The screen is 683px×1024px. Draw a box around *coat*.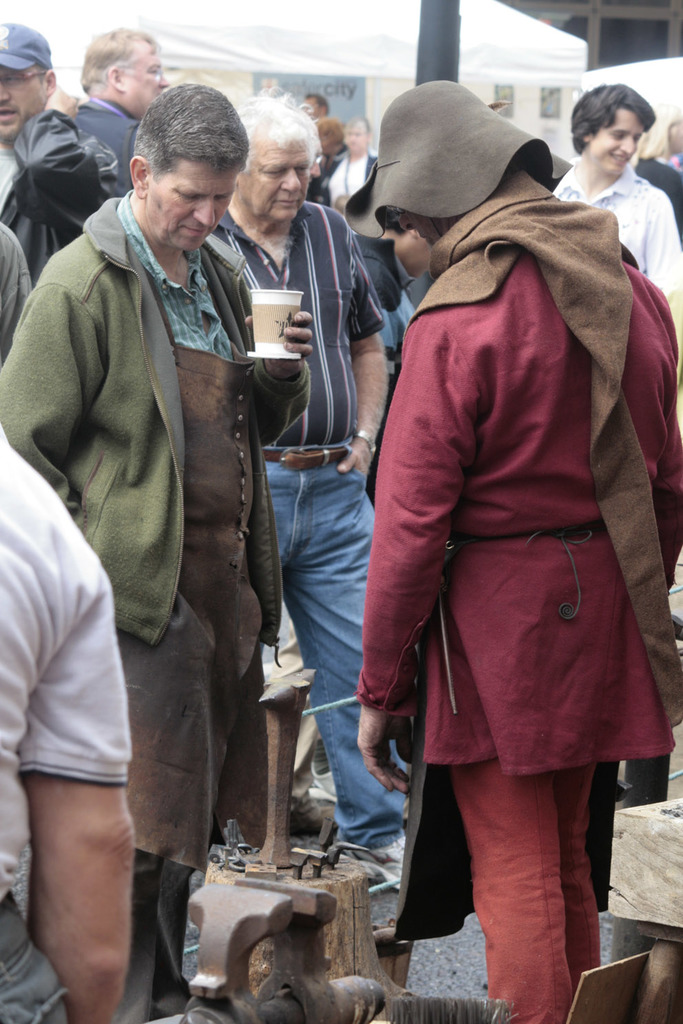
region(376, 128, 665, 834).
